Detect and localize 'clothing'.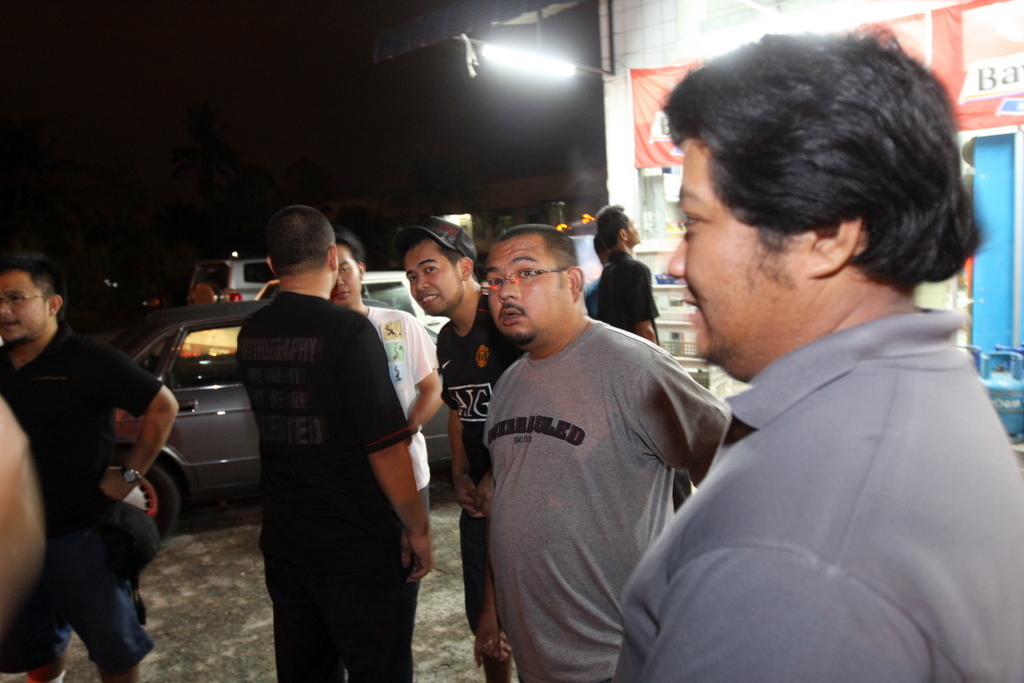
Localized at [610, 303, 1023, 682].
